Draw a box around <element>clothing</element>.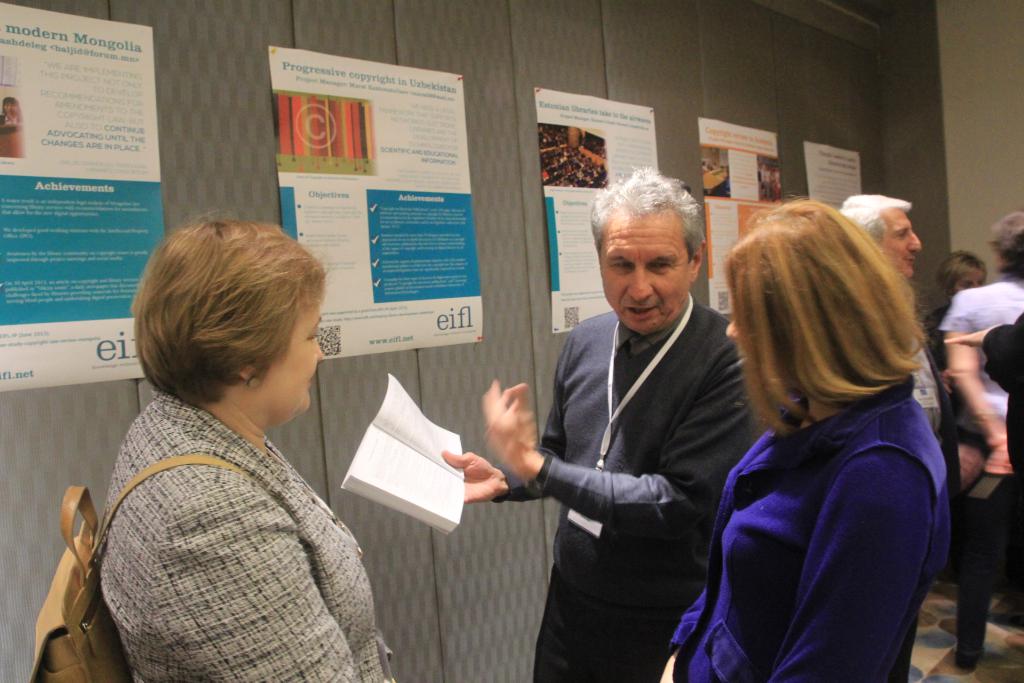
[left=934, top=275, right=1023, bottom=669].
